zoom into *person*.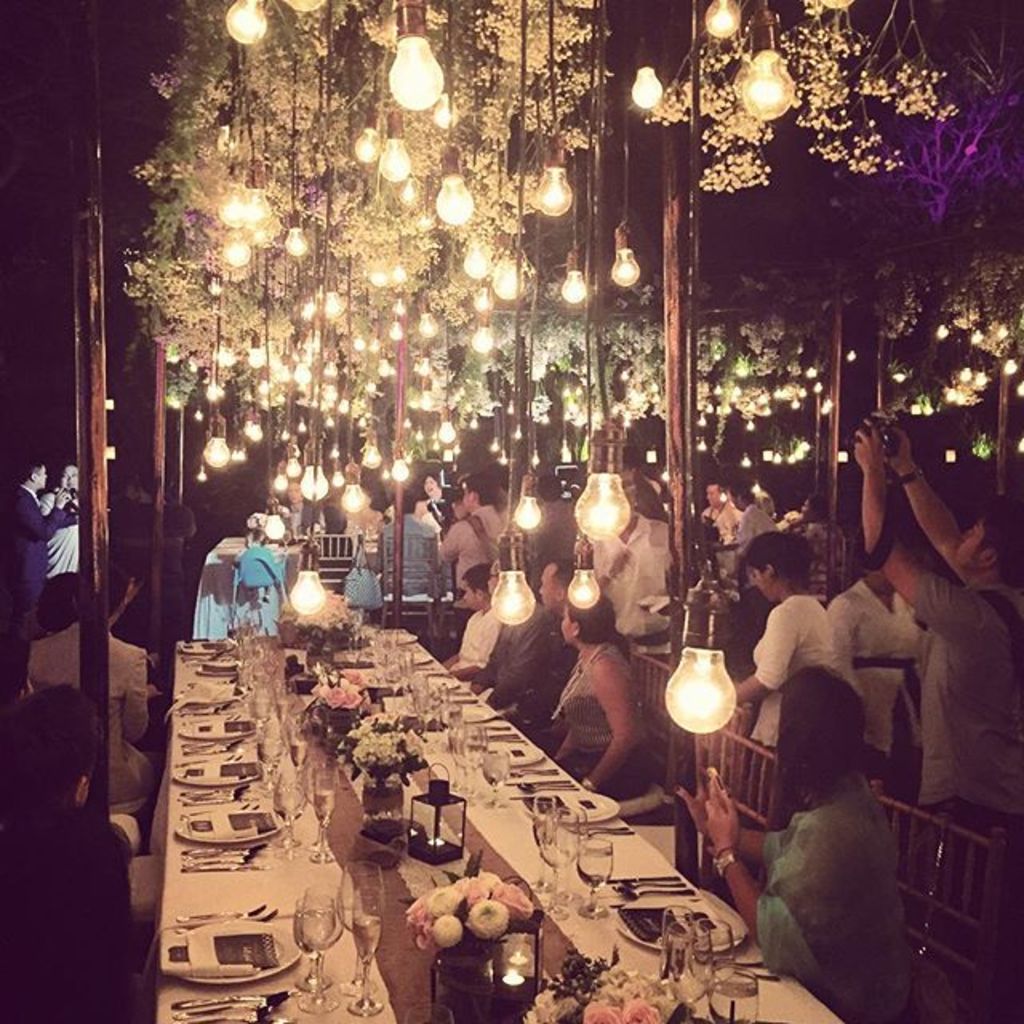
Zoom target: [430, 480, 502, 581].
